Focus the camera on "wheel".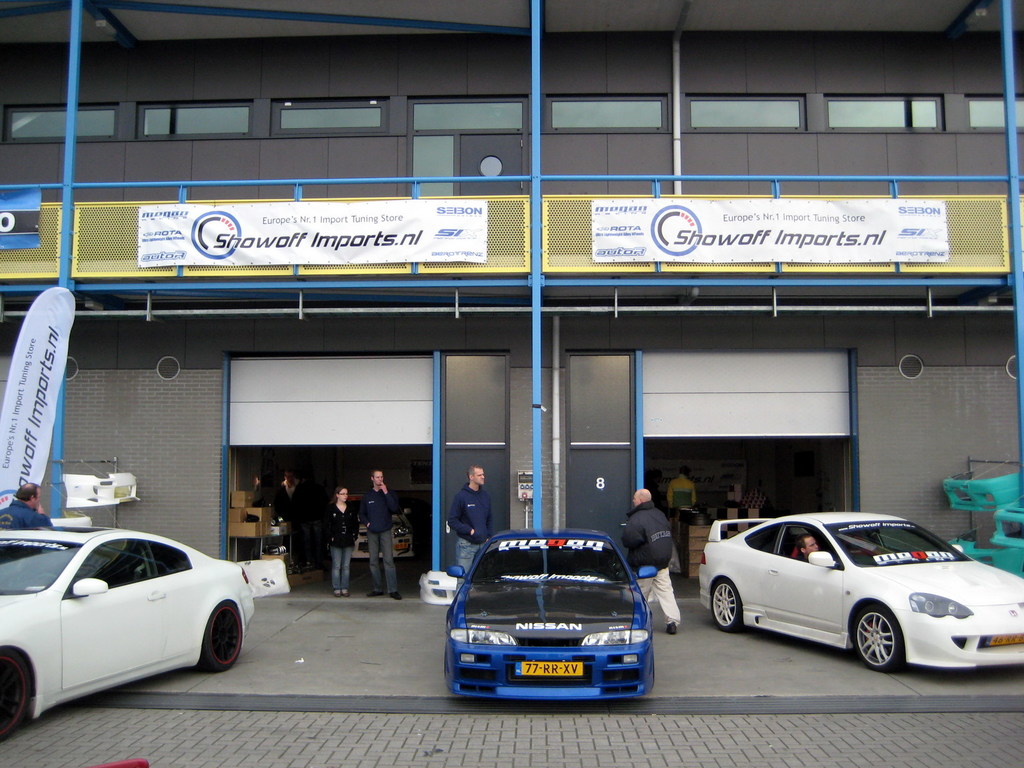
Focus region: [x1=200, y1=600, x2=245, y2=666].
